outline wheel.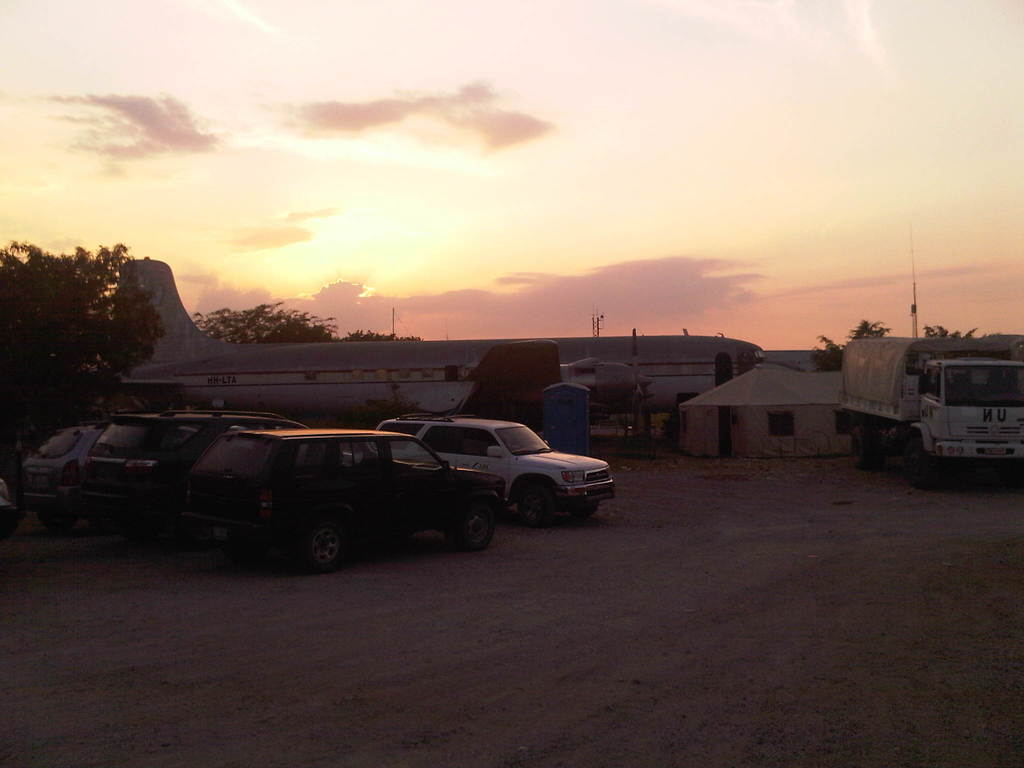
Outline: detection(520, 484, 554, 529).
